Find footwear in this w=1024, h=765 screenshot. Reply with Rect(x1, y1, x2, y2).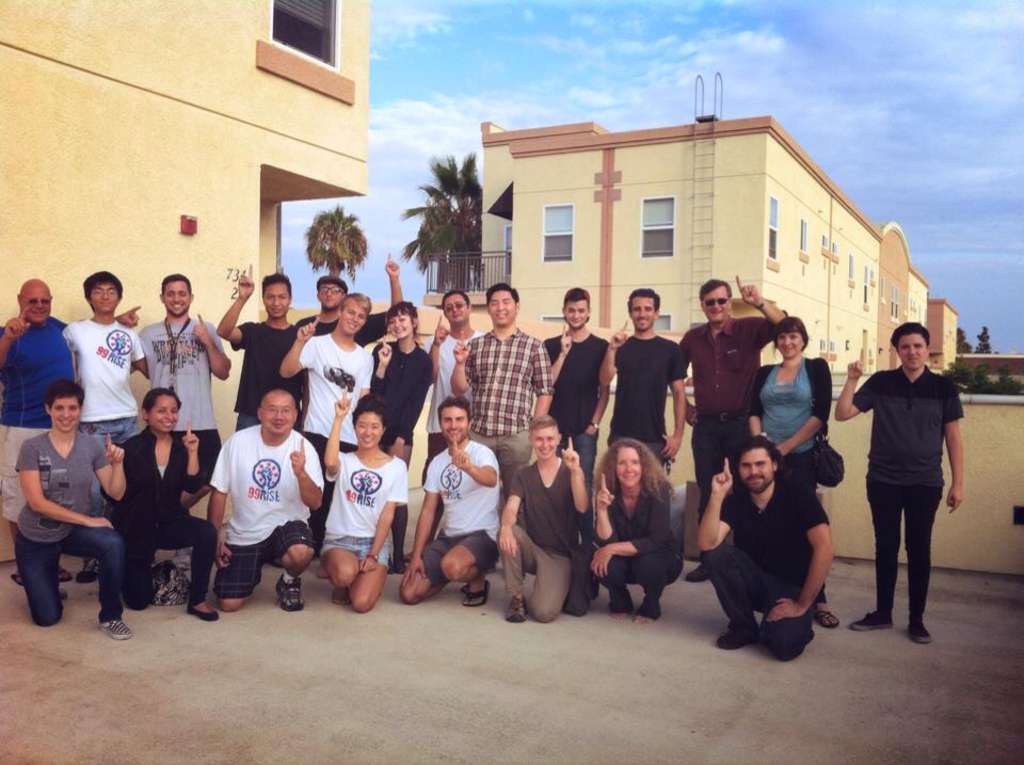
Rect(503, 591, 525, 617).
